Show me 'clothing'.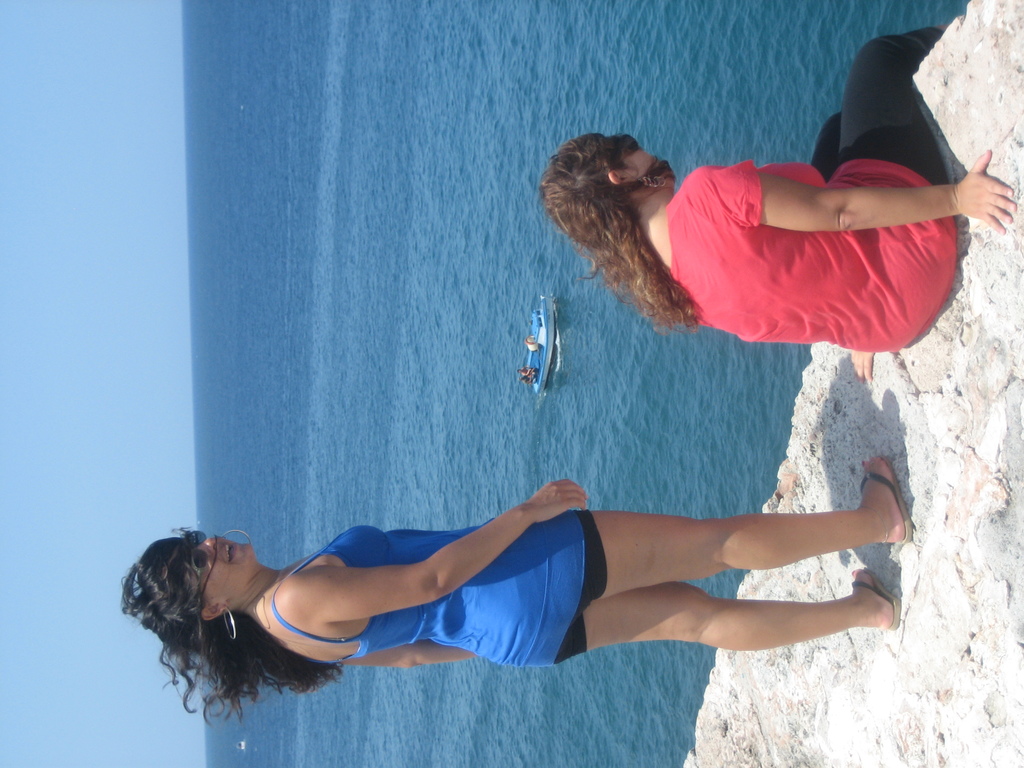
'clothing' is here: [left=603, top=156, right=964, bottom=362].
